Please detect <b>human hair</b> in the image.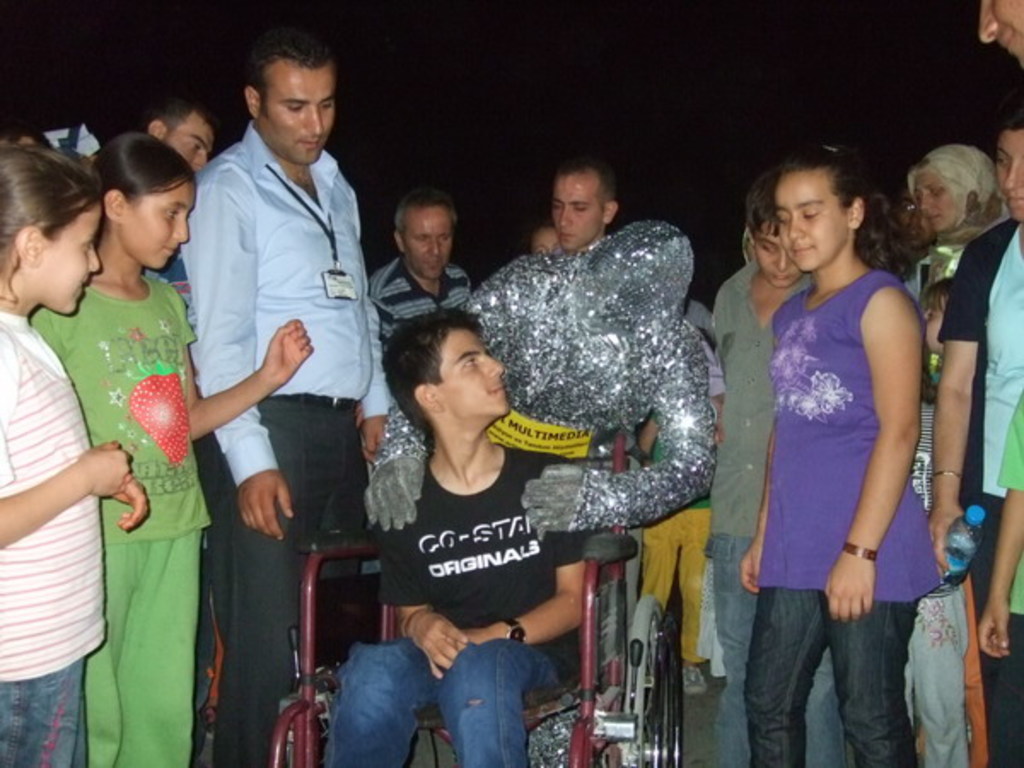
bbox=(94, 130, 198, 242).
